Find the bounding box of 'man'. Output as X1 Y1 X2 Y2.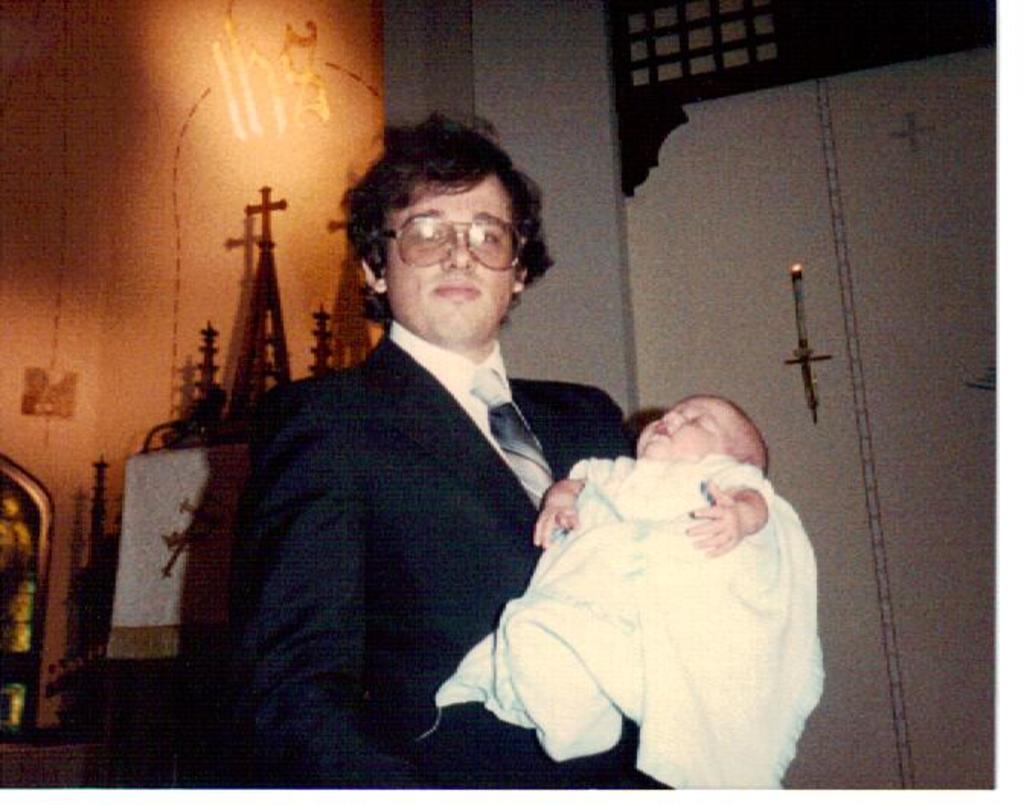
195 136 690 784.
